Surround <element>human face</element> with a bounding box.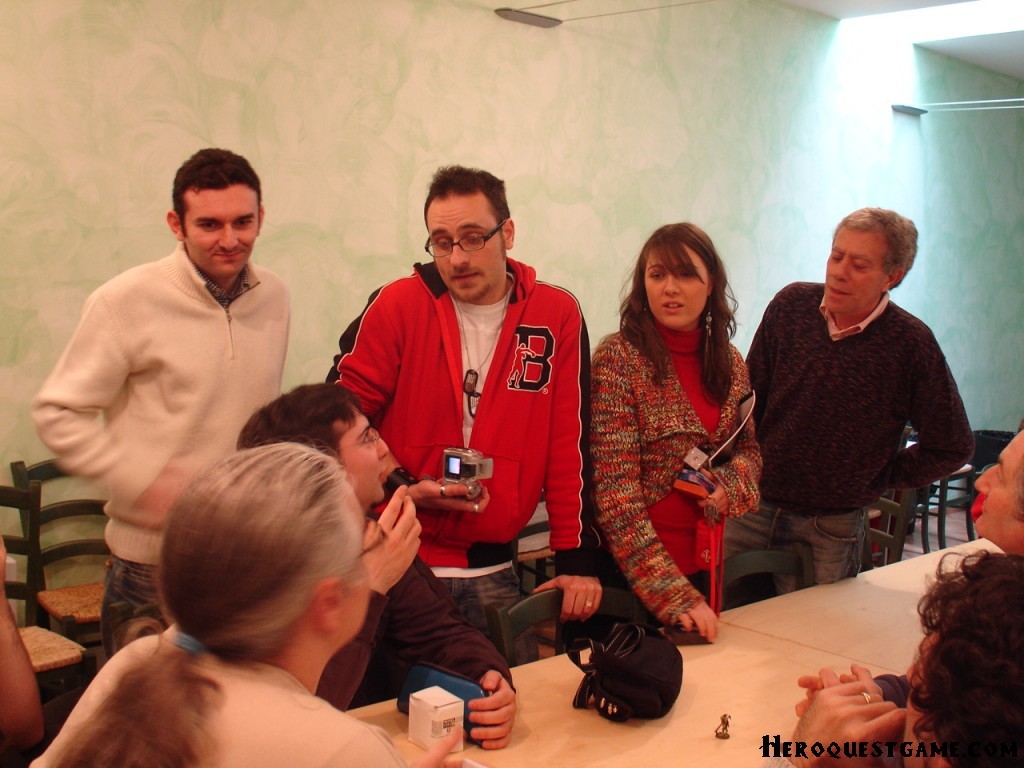
[left=980, top=429, right=1023, bottom=534].
